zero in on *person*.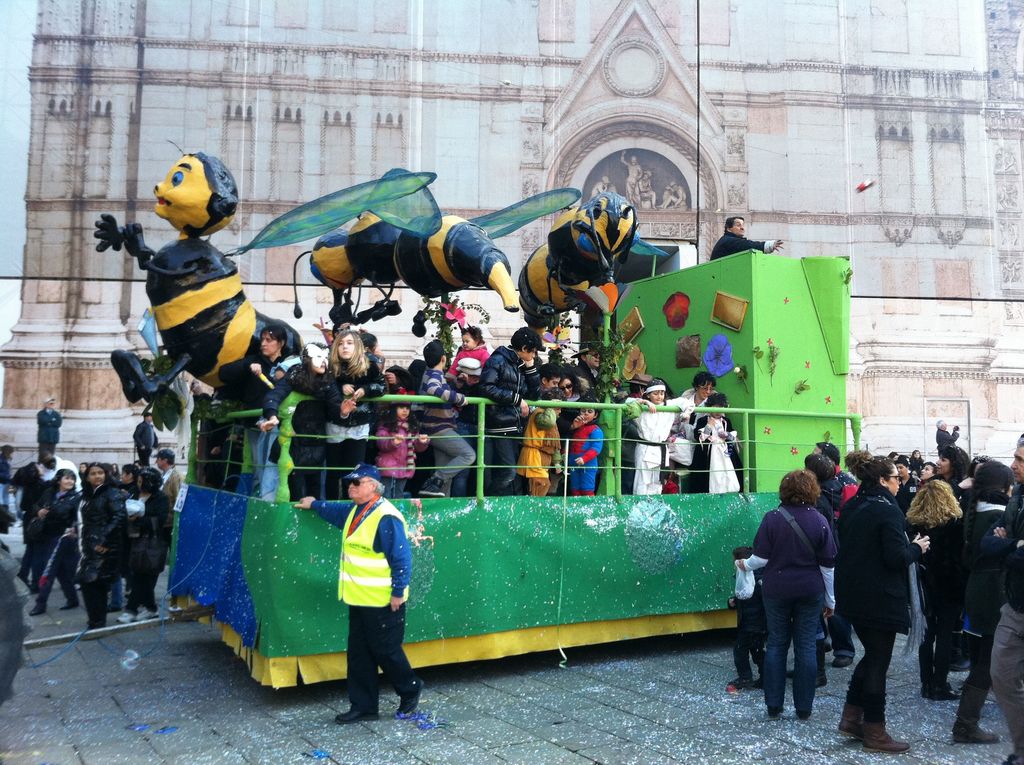
Zeroed in: 74, 462, 129, 625.
